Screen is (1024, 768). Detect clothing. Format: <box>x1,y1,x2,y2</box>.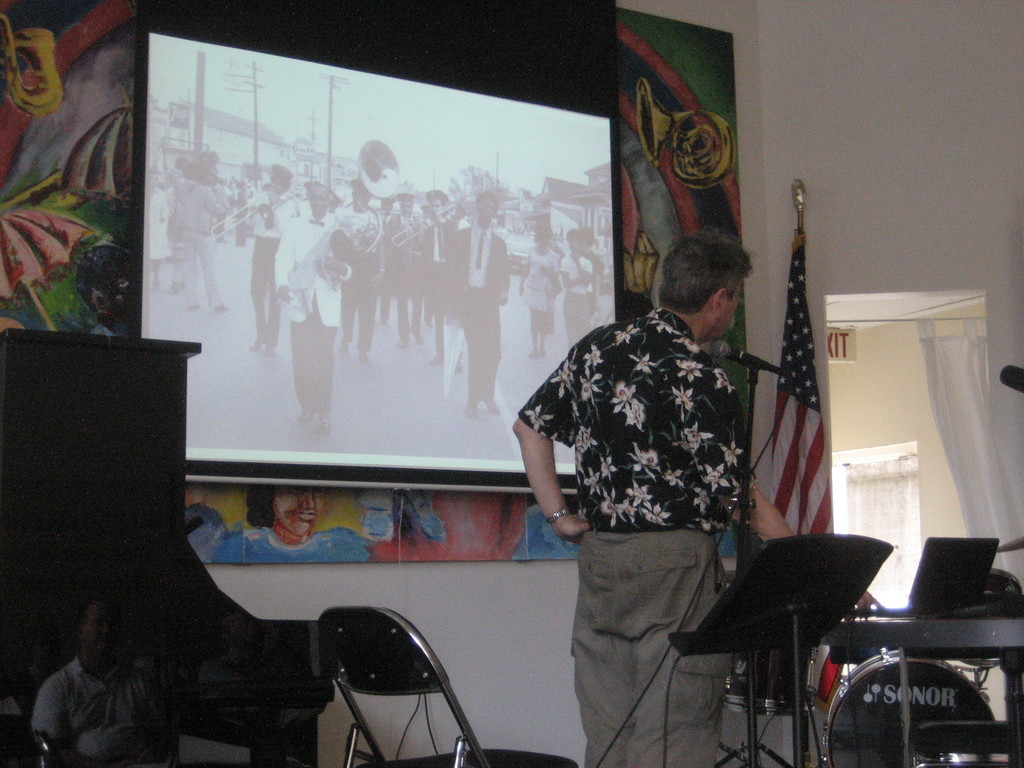
<box>29,655,173,756</box>.
